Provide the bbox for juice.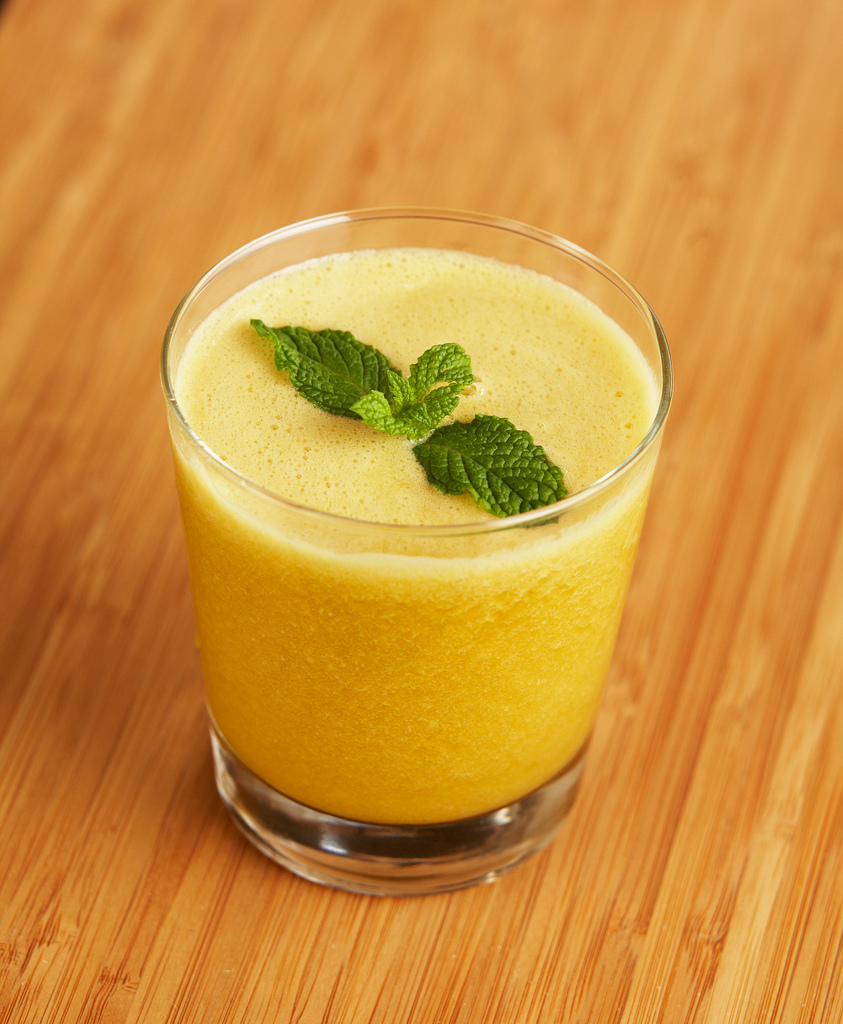
(161, 248, 666, 868).
